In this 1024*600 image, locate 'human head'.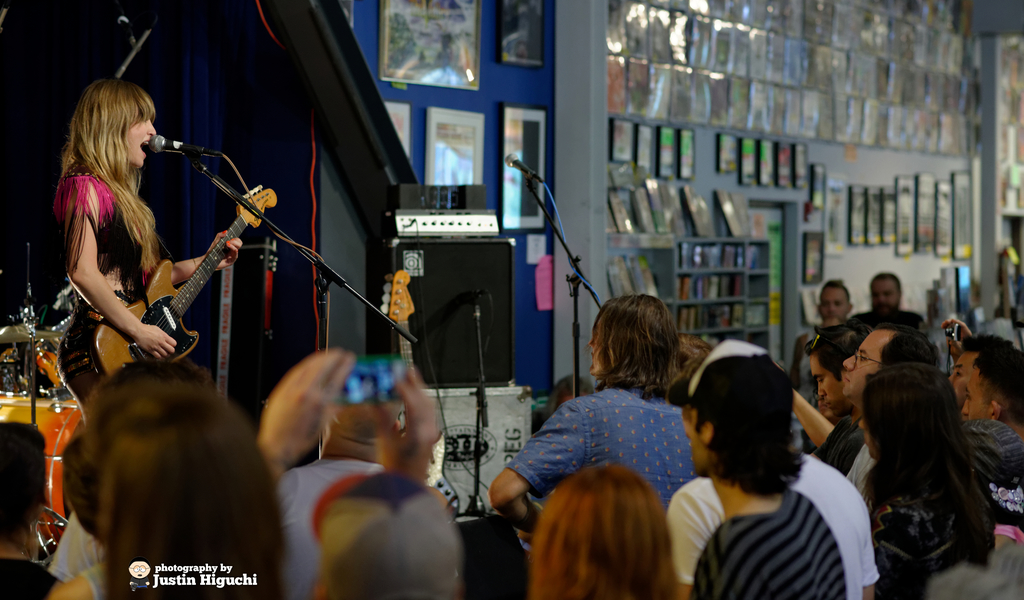
Bounding box: x1=79 y1=80 x2=156 y2=163.
